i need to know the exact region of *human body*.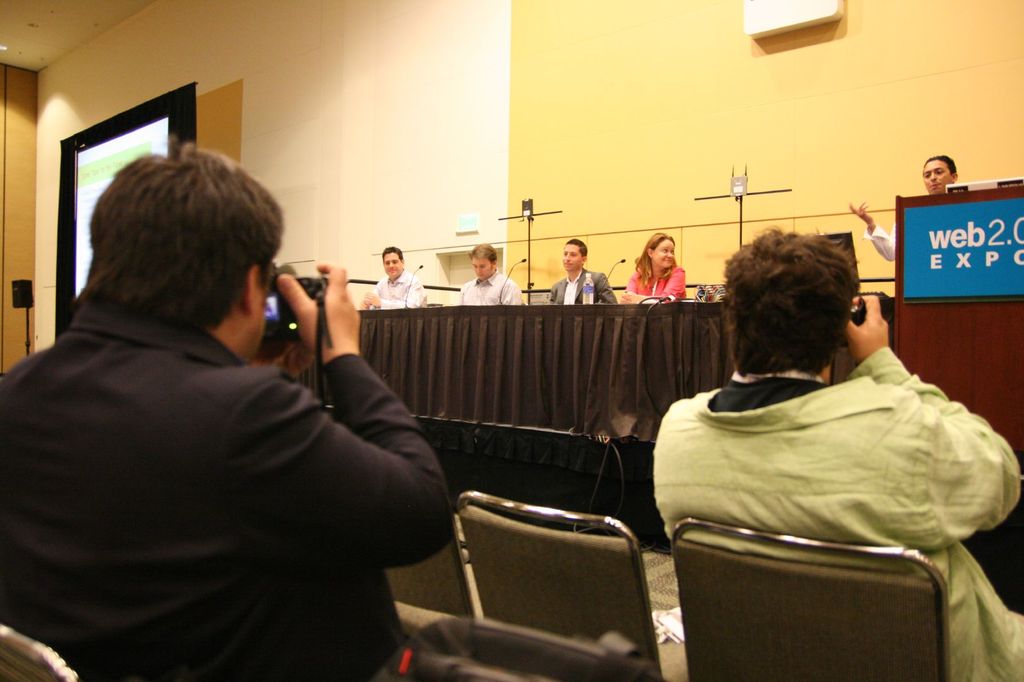
Region: [1, 262, 461, 681].
